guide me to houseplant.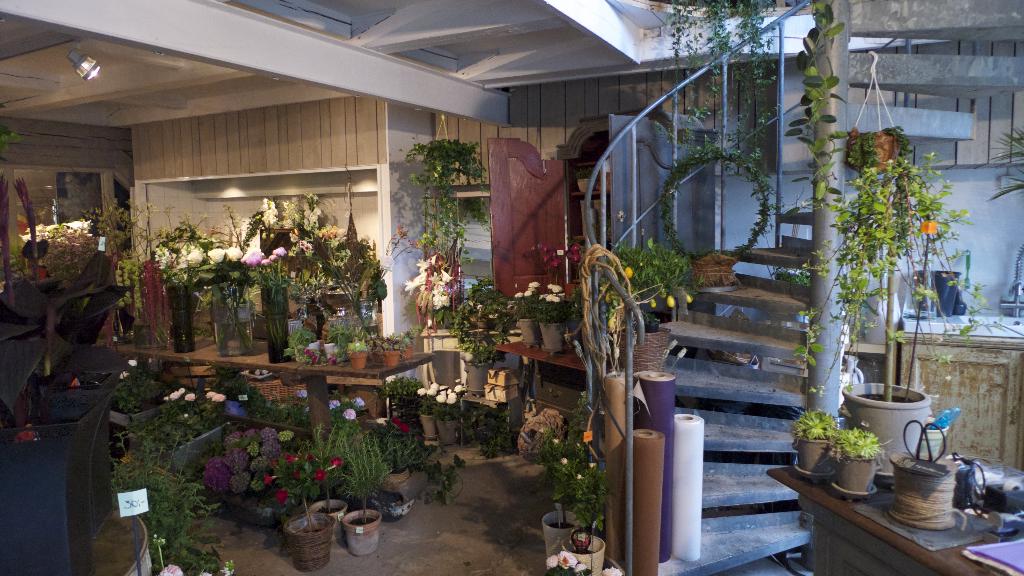
Guidance: {"x1": 0, "y1": 249, "x2": 131, "y2": 538}.
